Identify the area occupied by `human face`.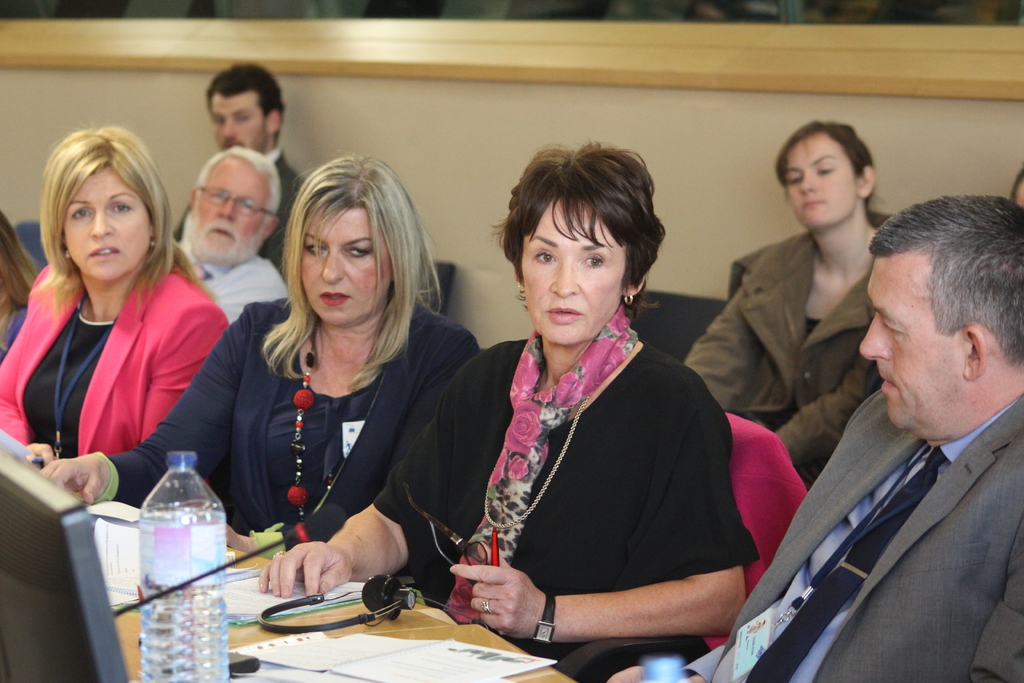
Area: <region>61, 159, 144, 284</region>.
